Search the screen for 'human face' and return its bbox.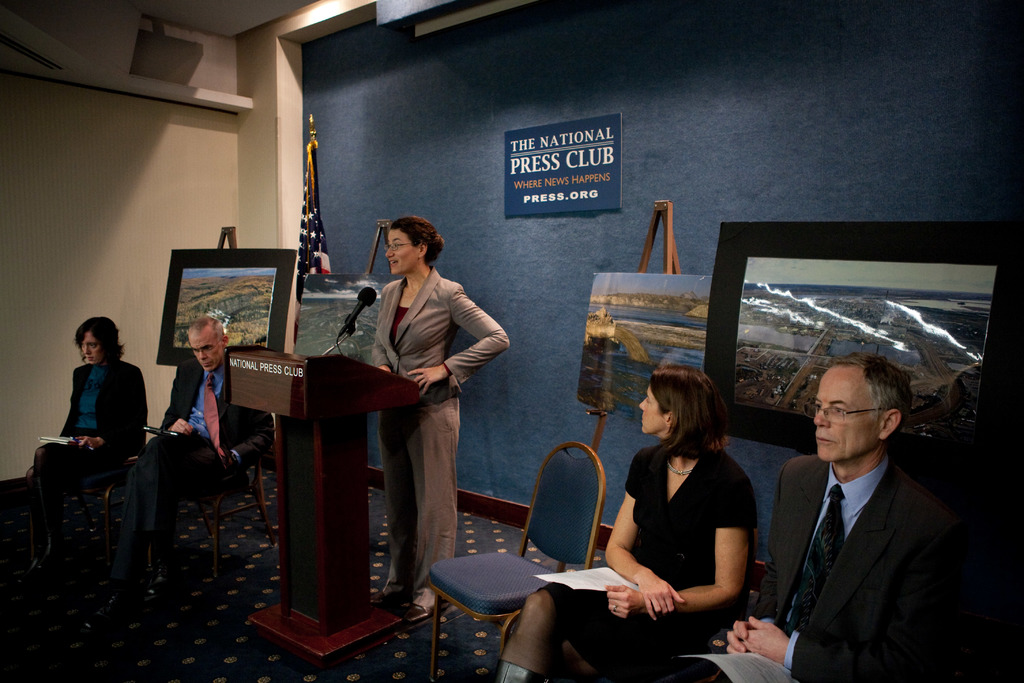
Found: [189, 330, 223, 370].
